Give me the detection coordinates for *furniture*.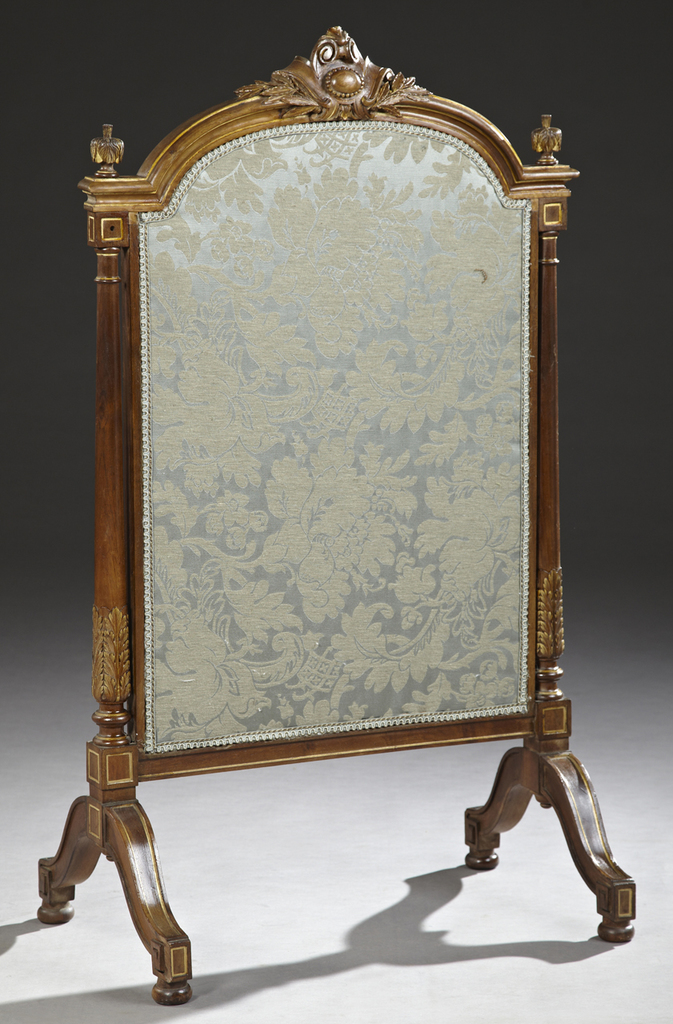
x1=37, y1=22, x2=637, y2=1010.
